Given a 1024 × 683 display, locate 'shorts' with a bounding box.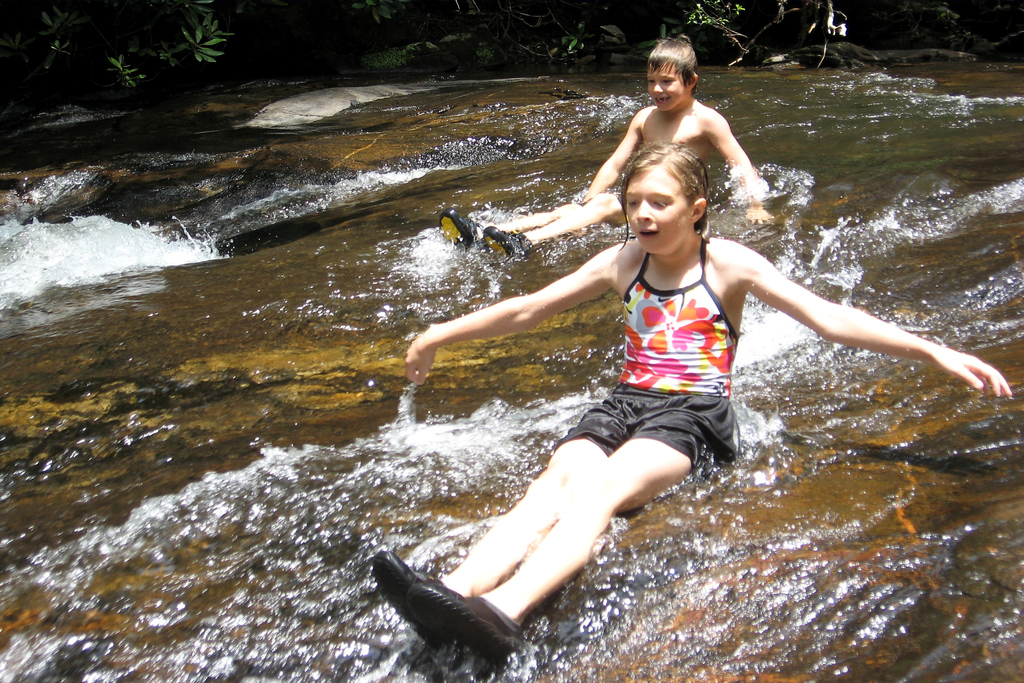
Located: box(555, 383, 739, 472).
